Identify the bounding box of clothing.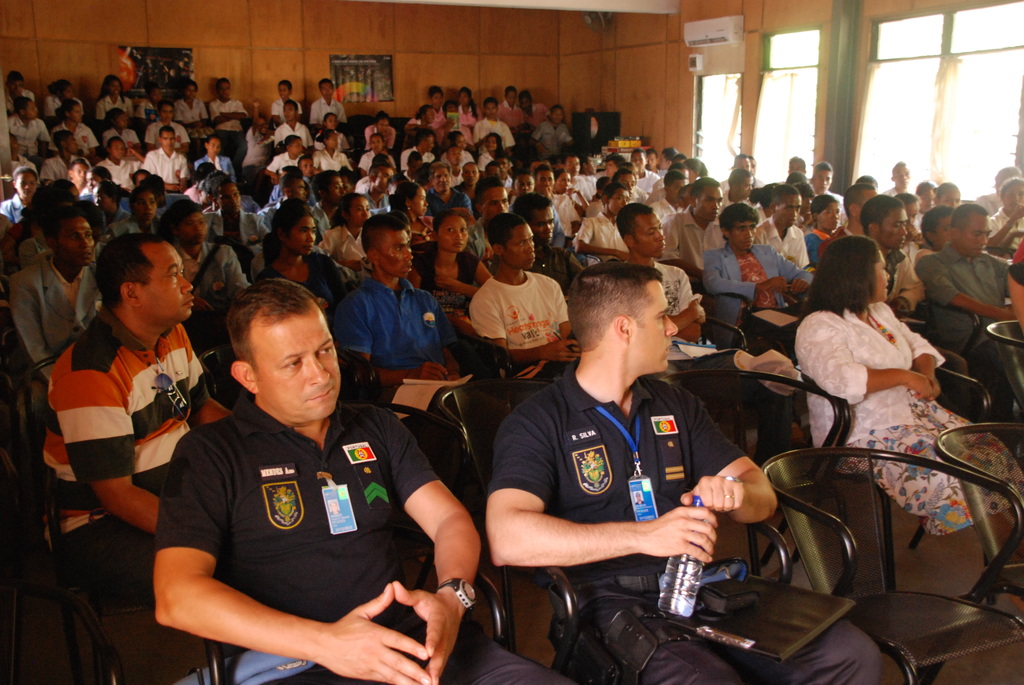
<bbox>403, 114, 426, 130</bbox>.
